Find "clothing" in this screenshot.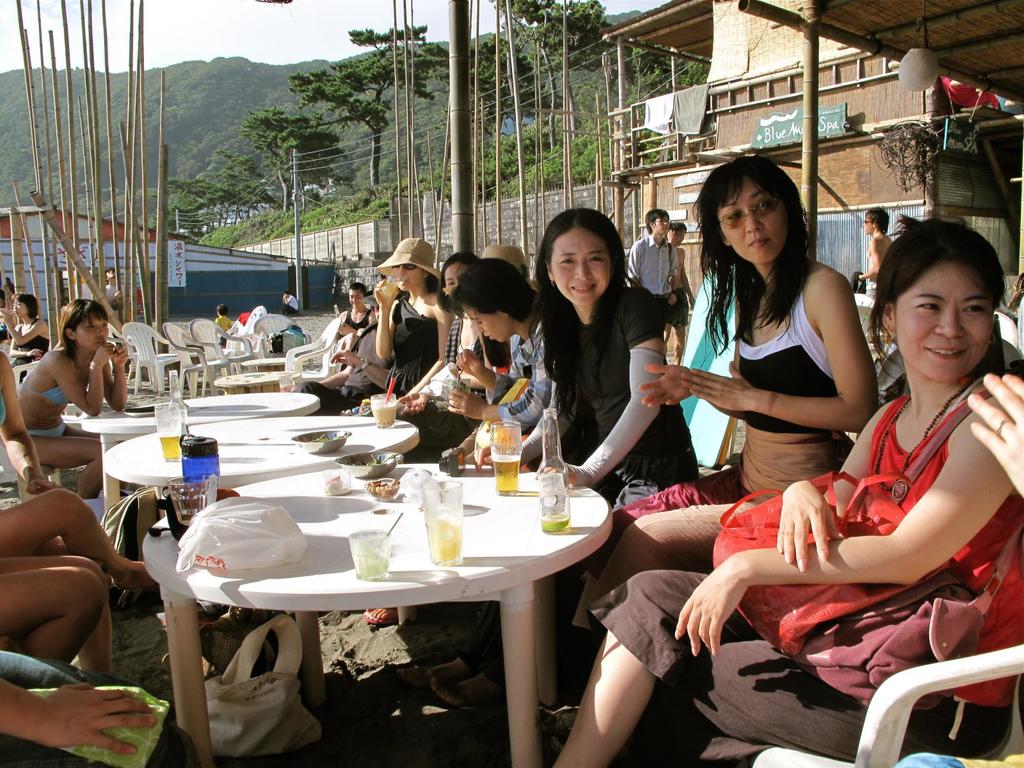
The bounding box for "clothing" is Rect(397, 335, 500, 474).
